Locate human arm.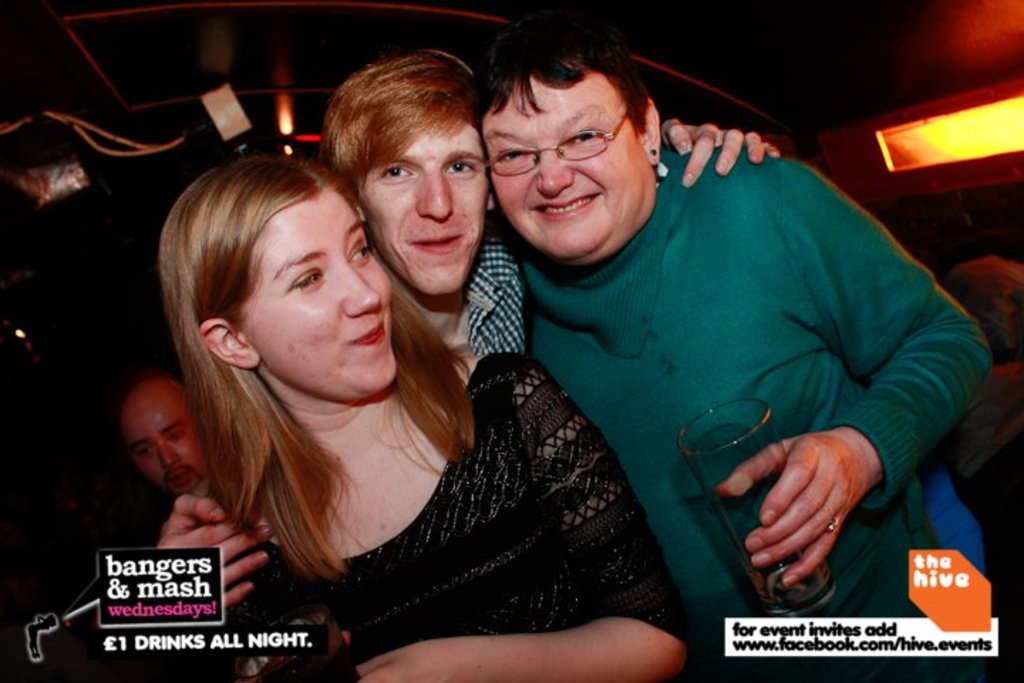
Bounding box: crop(149, 491, 277, 616).
